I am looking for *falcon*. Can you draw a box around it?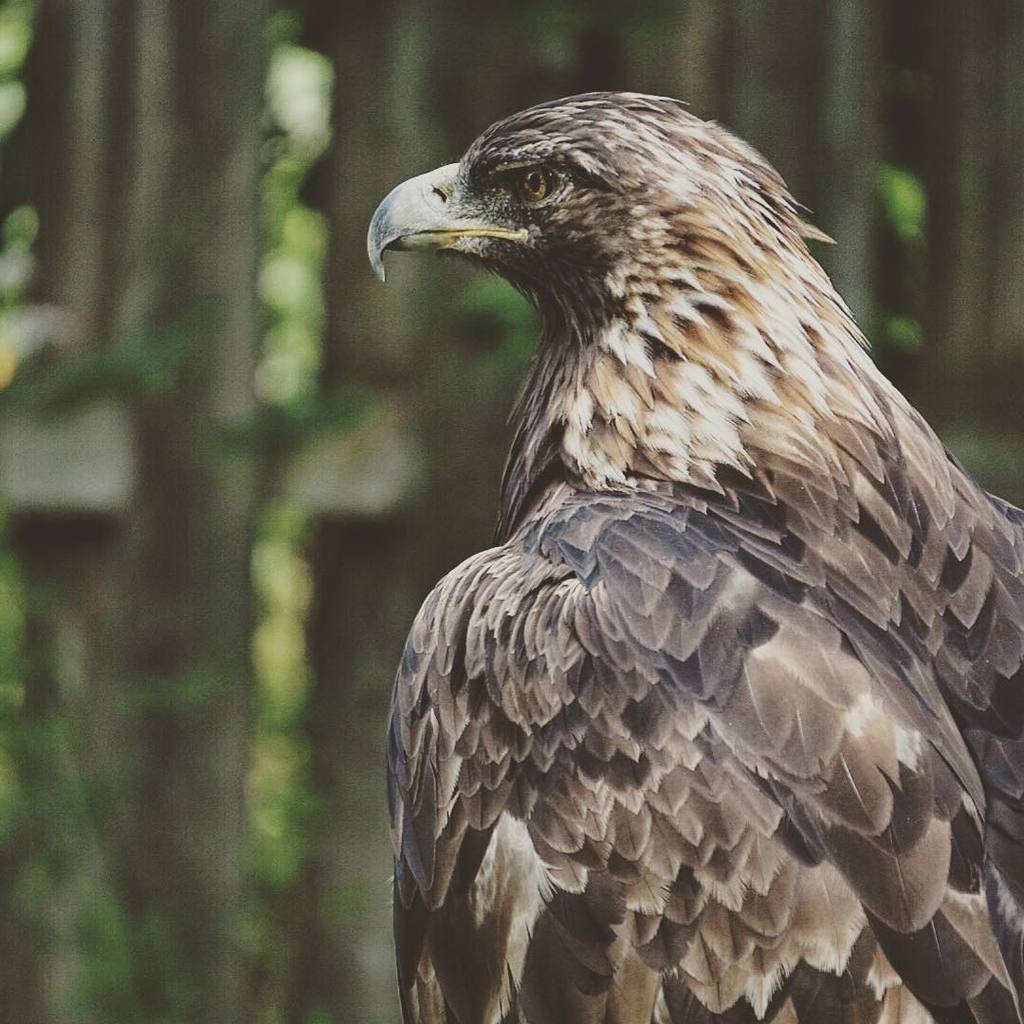
Sure, the bounding box is (left=367, top=87, right=1023, bottom=1023).
